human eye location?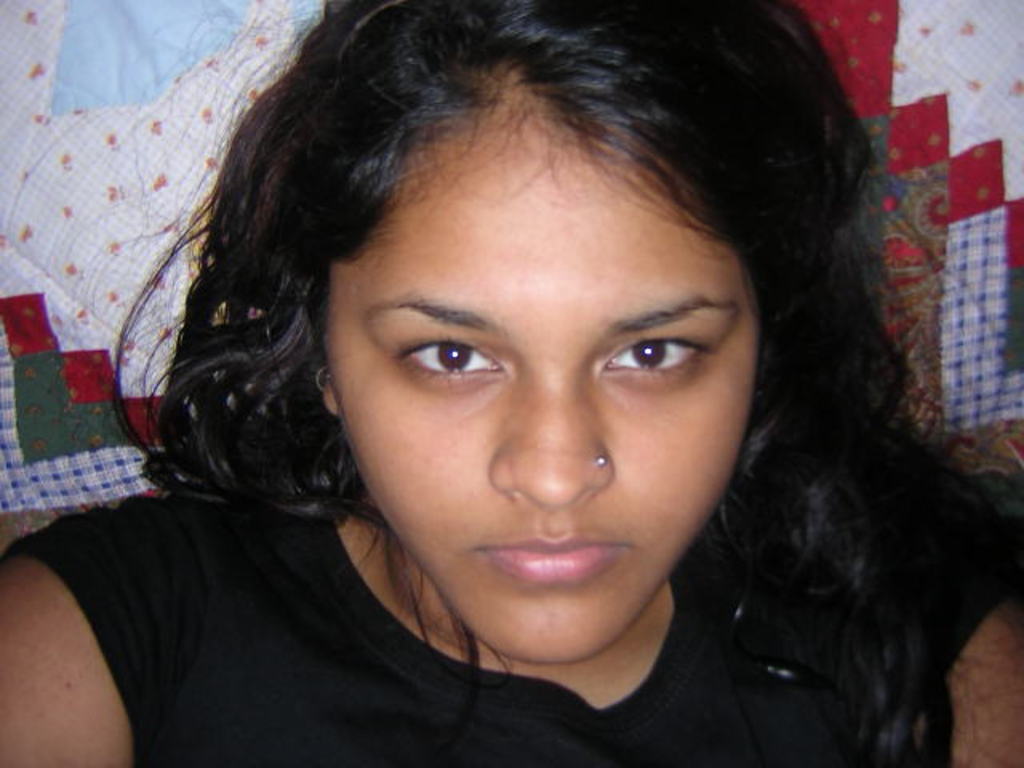
rect(598, 317, 712, 390)
